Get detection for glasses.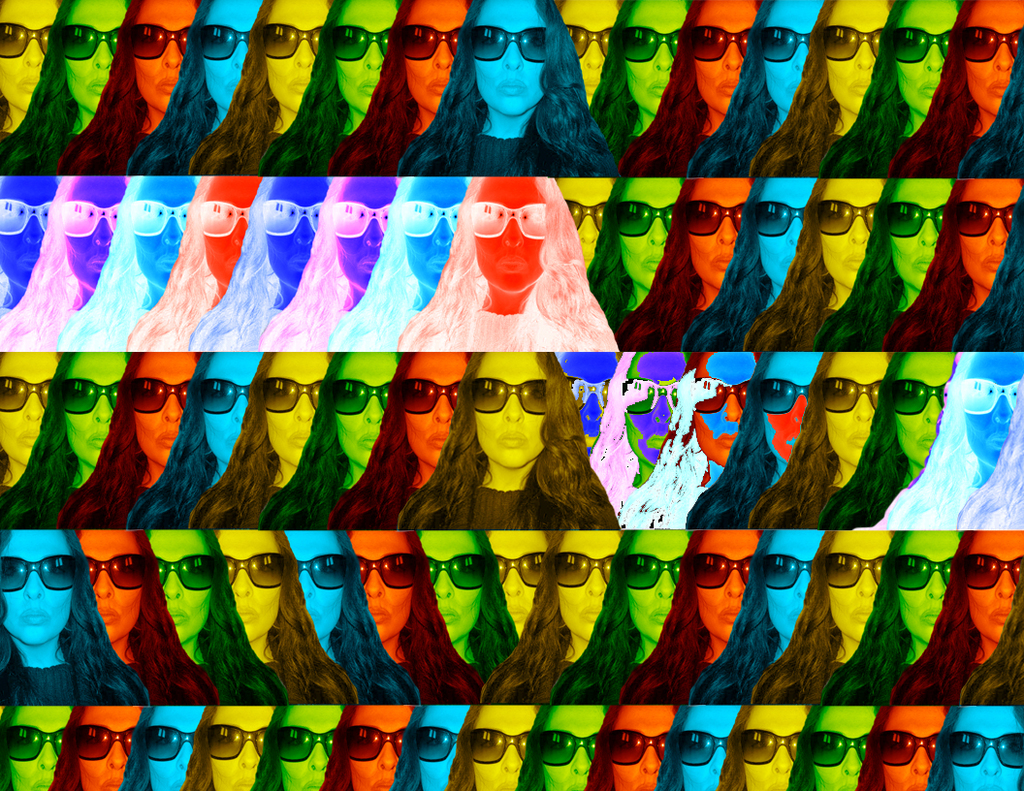
Detection: detection(192, 22, 249, 63).
